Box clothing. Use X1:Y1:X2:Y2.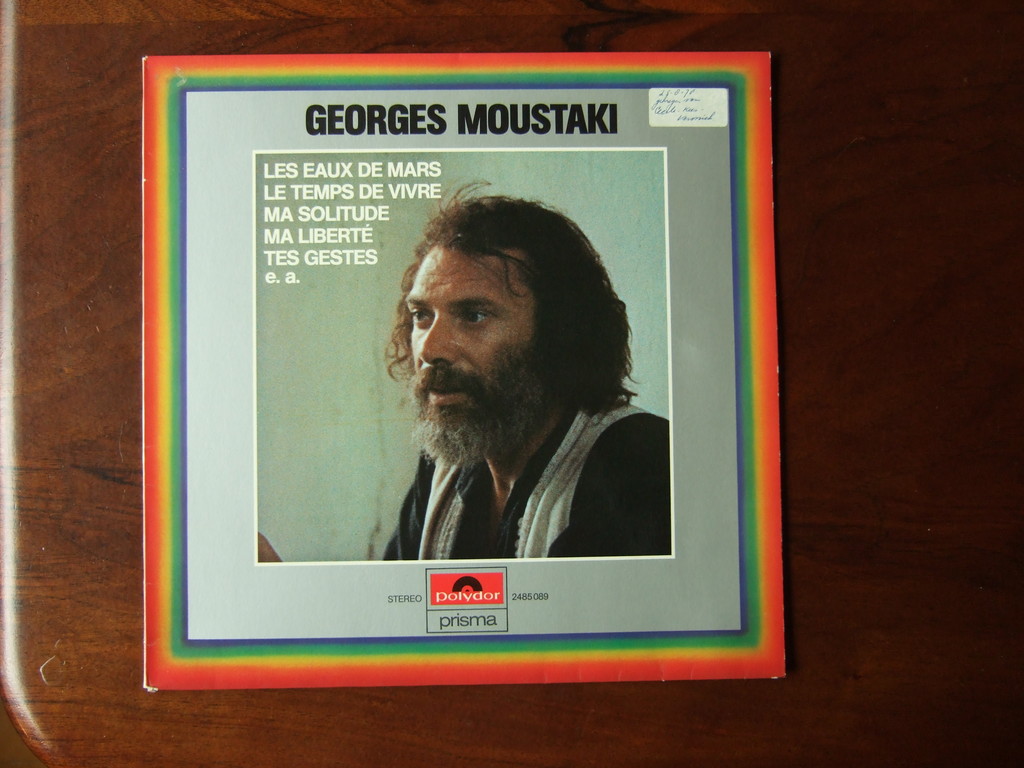
380:399:673:560.
